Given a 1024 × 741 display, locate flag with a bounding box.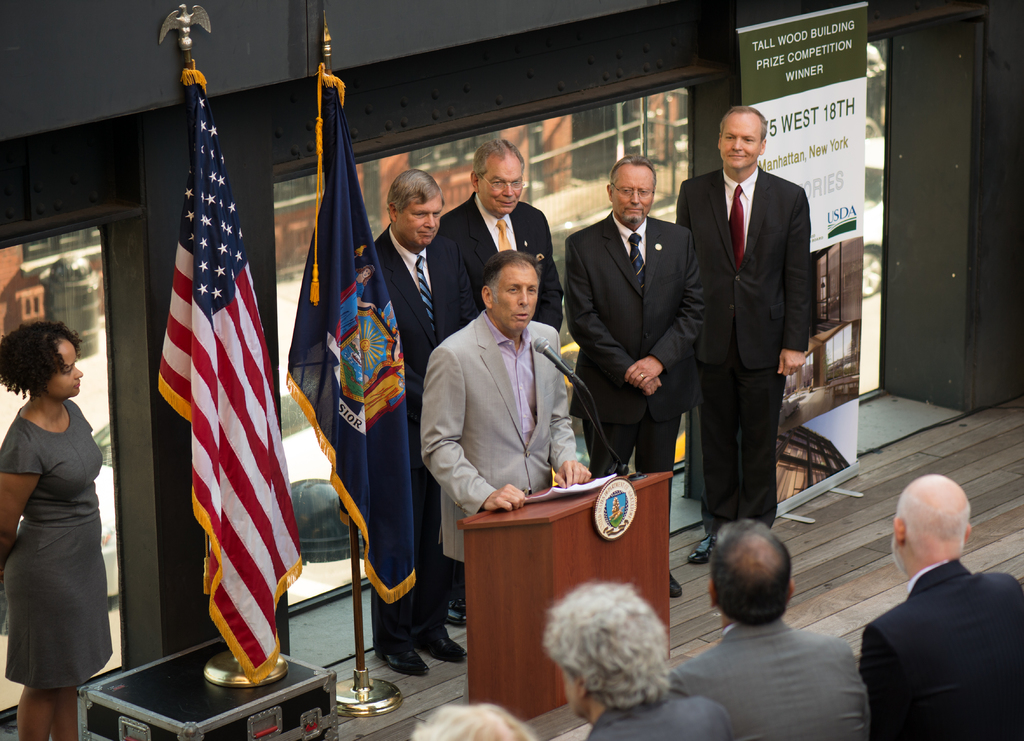
Located: crop(143, 86, 296, 697).
